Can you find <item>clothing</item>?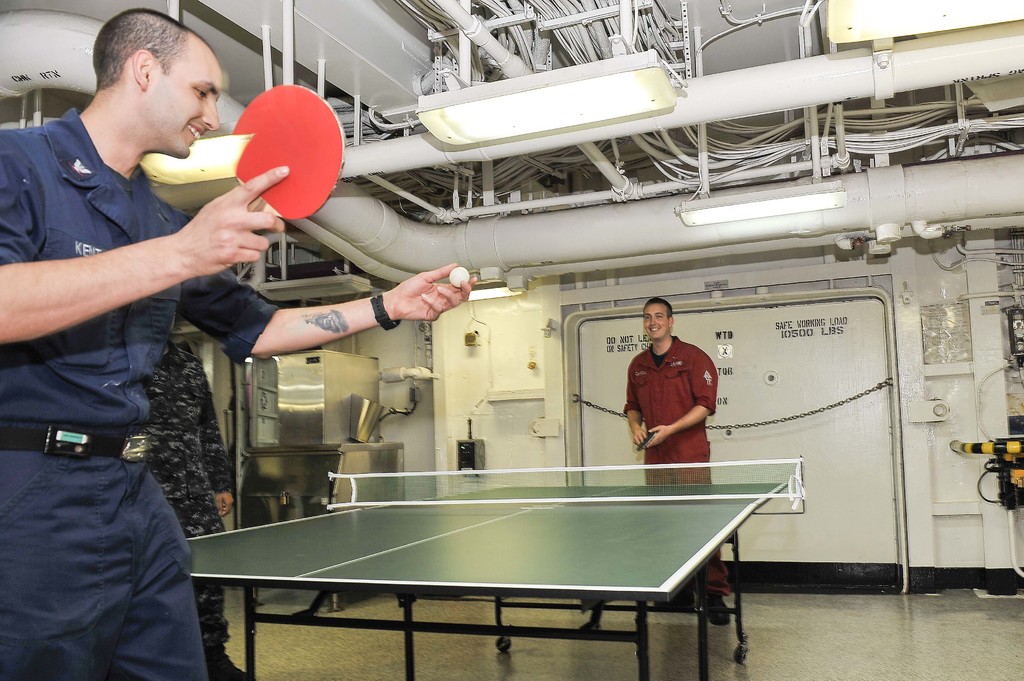
Yes, bounding box: 143/340/230/653.
